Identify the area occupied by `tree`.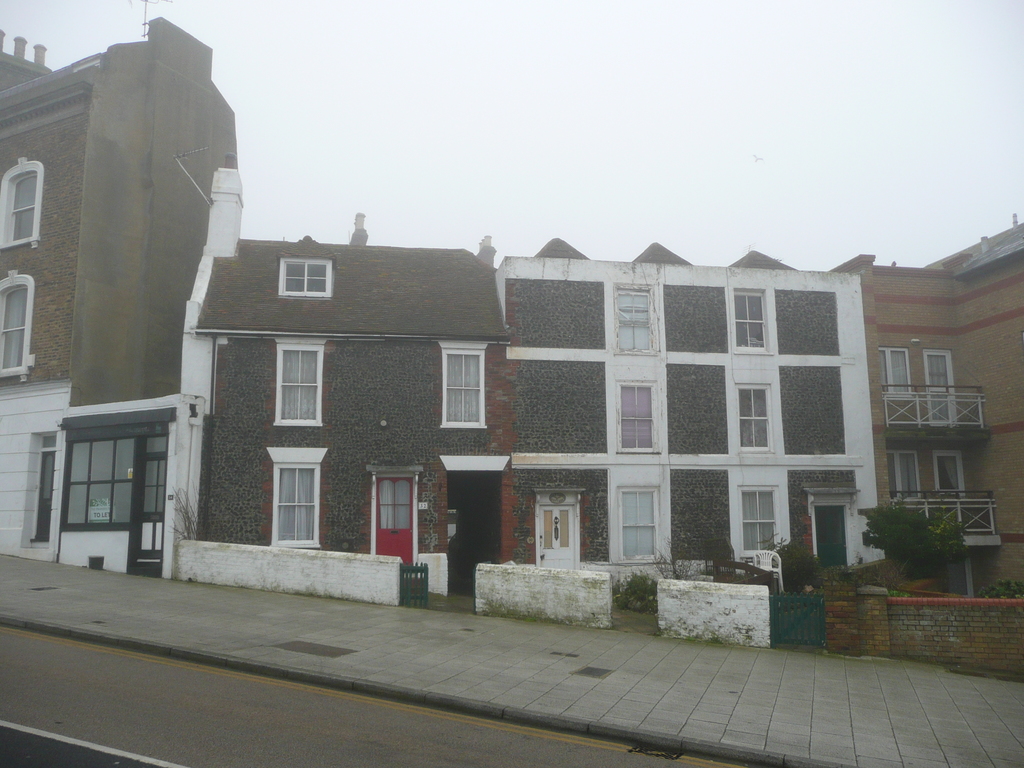
Area: box=[851, 488, 959, 582].
